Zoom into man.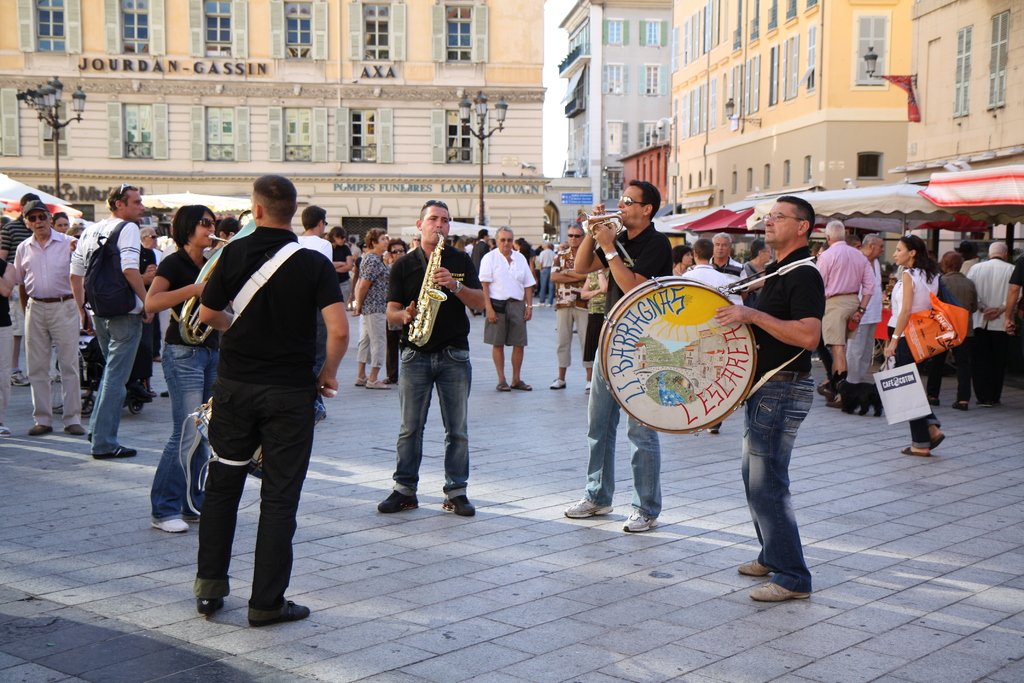
Zoom target: (295, 207, 333, 425).
